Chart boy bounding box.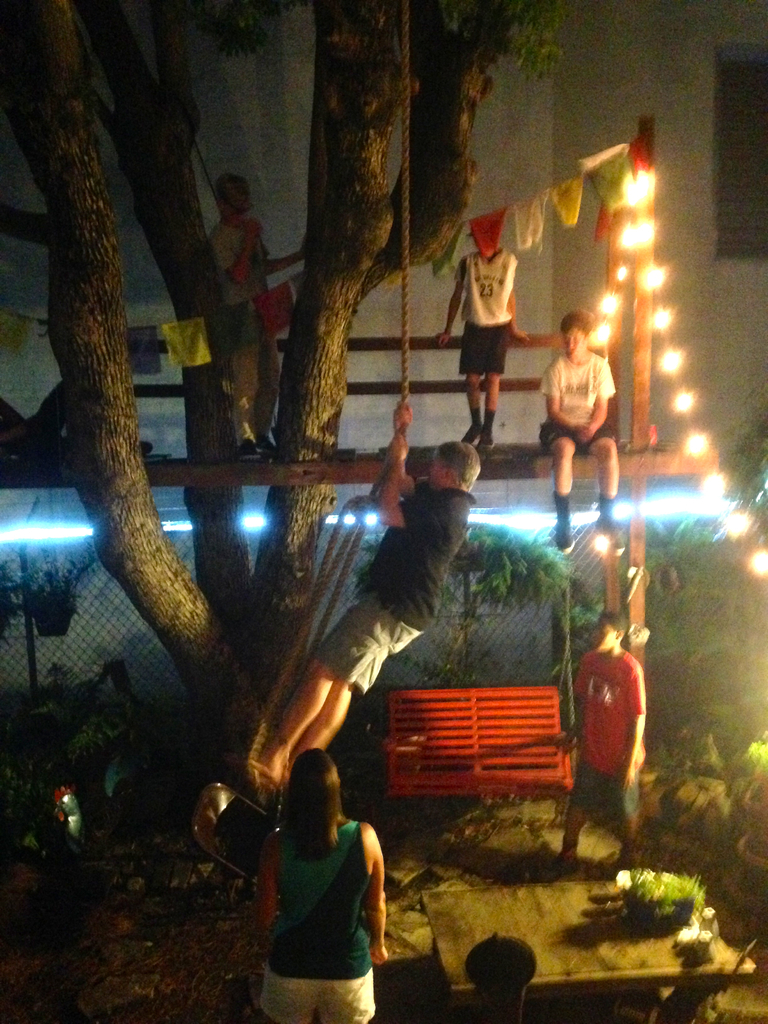
Charted: 532 290 641 521.
